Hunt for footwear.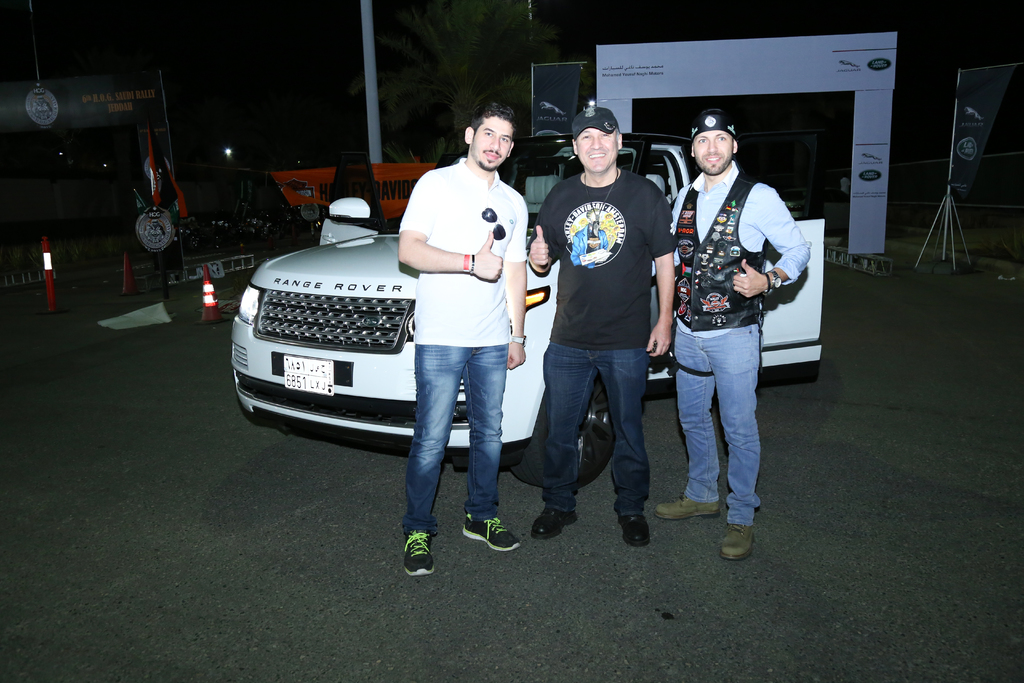
Hunted down at 461/513/522/552.
